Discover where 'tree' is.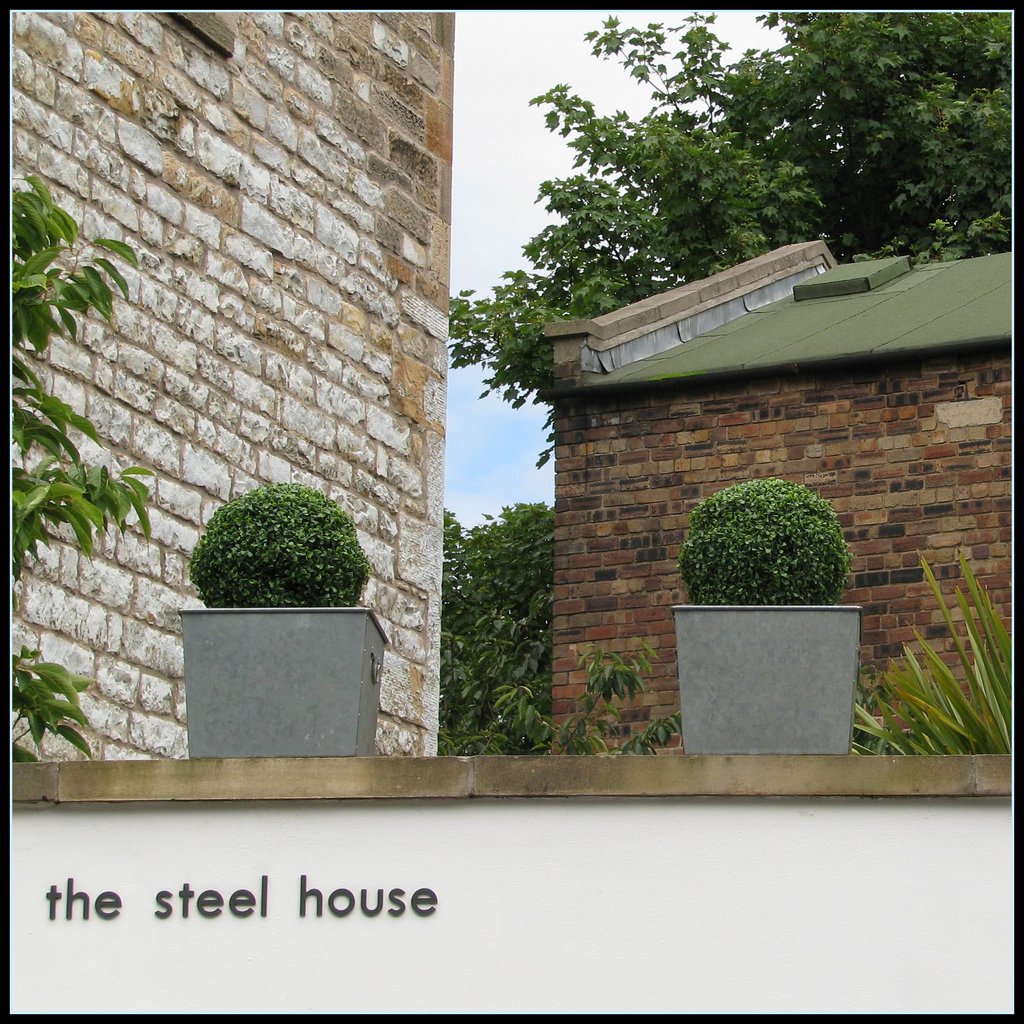
Discovered at {"x1": 3, "y1": 166, "x2": 144, "y2": 769}.
